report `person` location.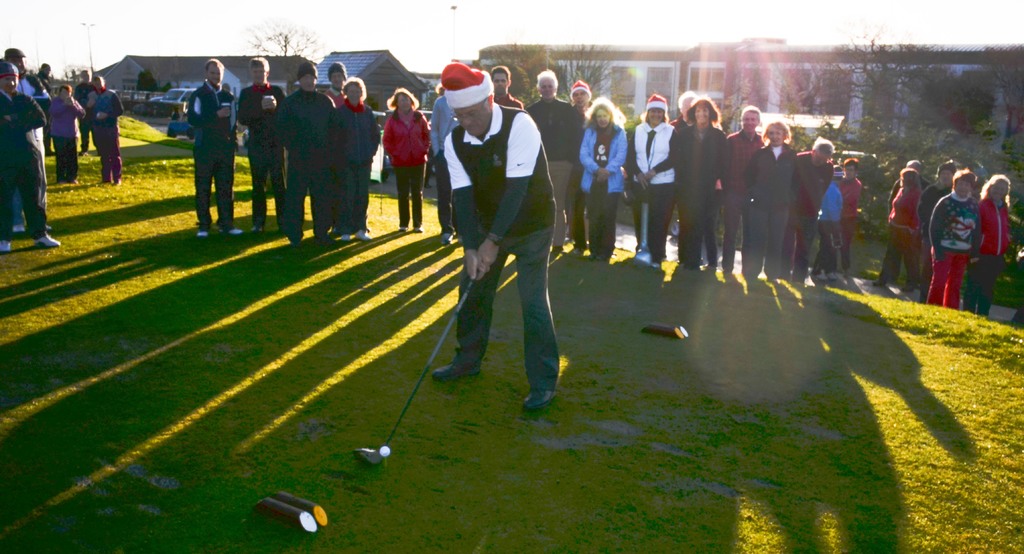
Report: bbox(963, 174, 1011, 316).
